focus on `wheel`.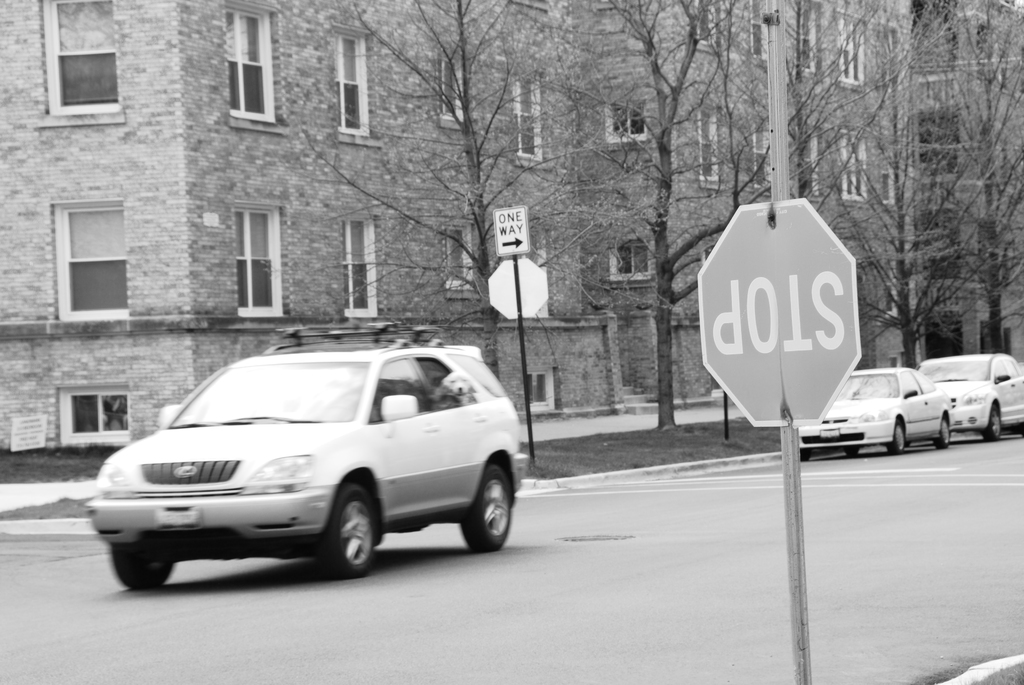
Focused at select_region(311, 489, 376, 582).
